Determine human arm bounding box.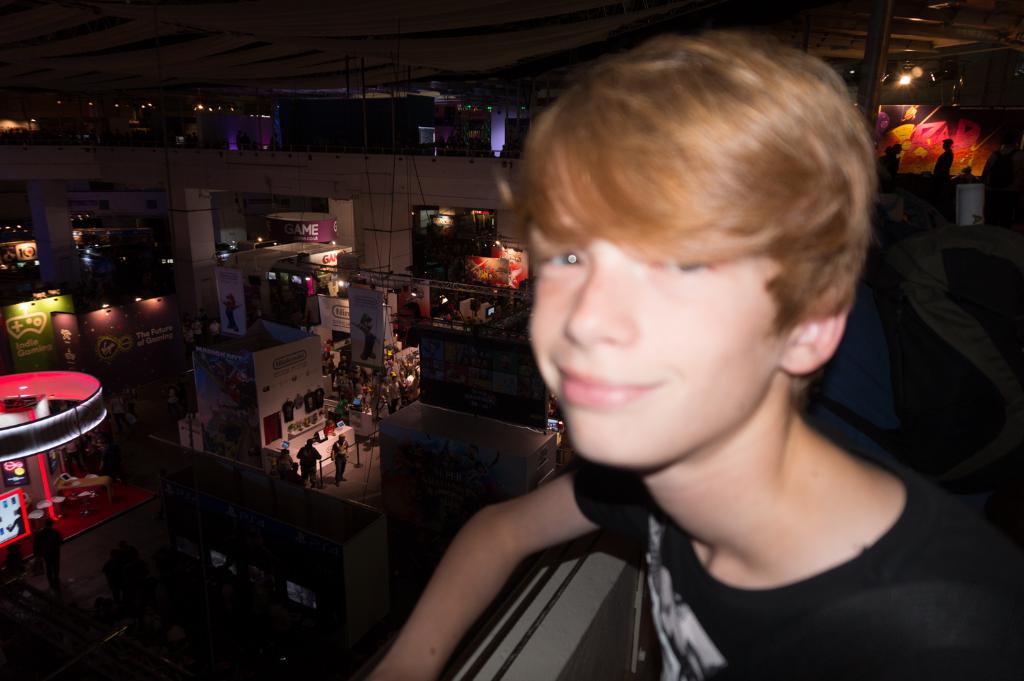
Determined: Rect(343, 439, 351, 456).
